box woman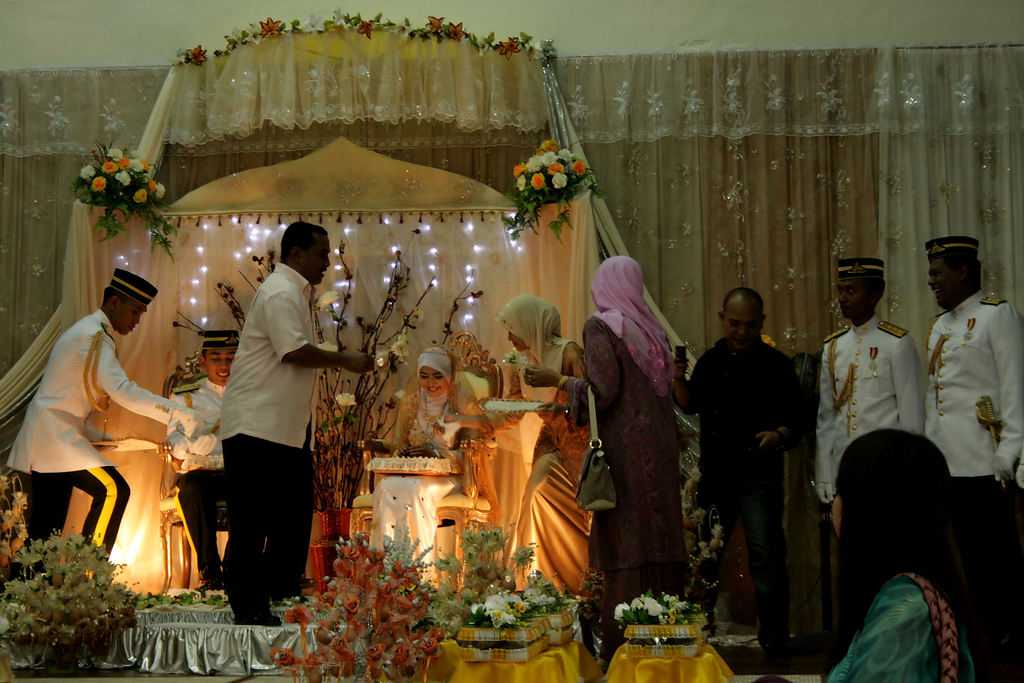
bbox=[822, 427, 978, 682]
